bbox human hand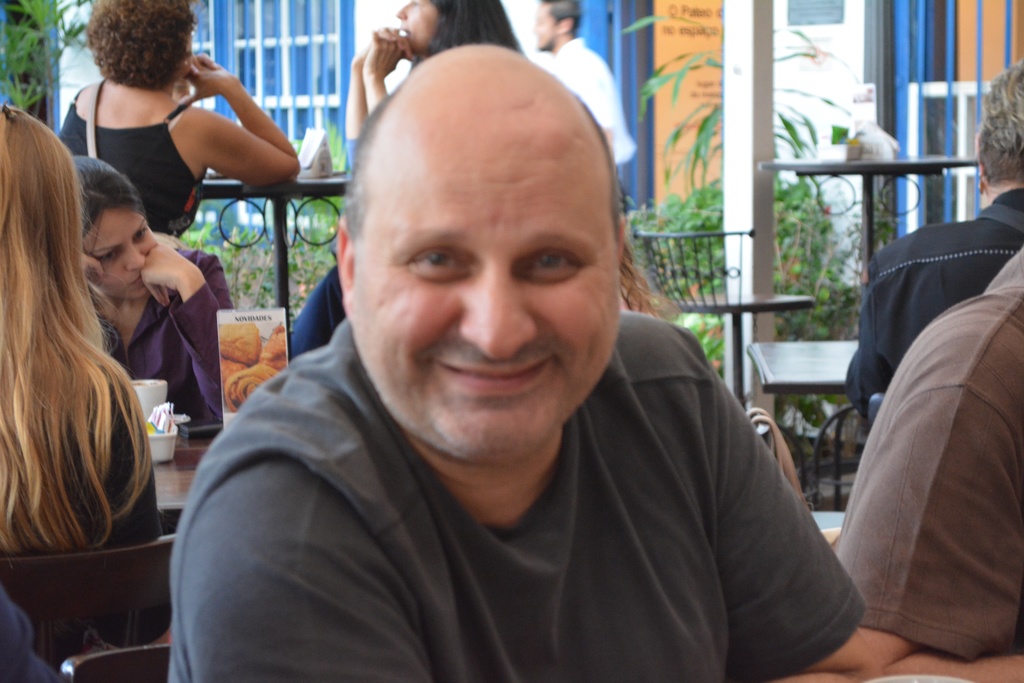
{"x1": 360, "y1": 25, "x2": 404, "y2": 81}
